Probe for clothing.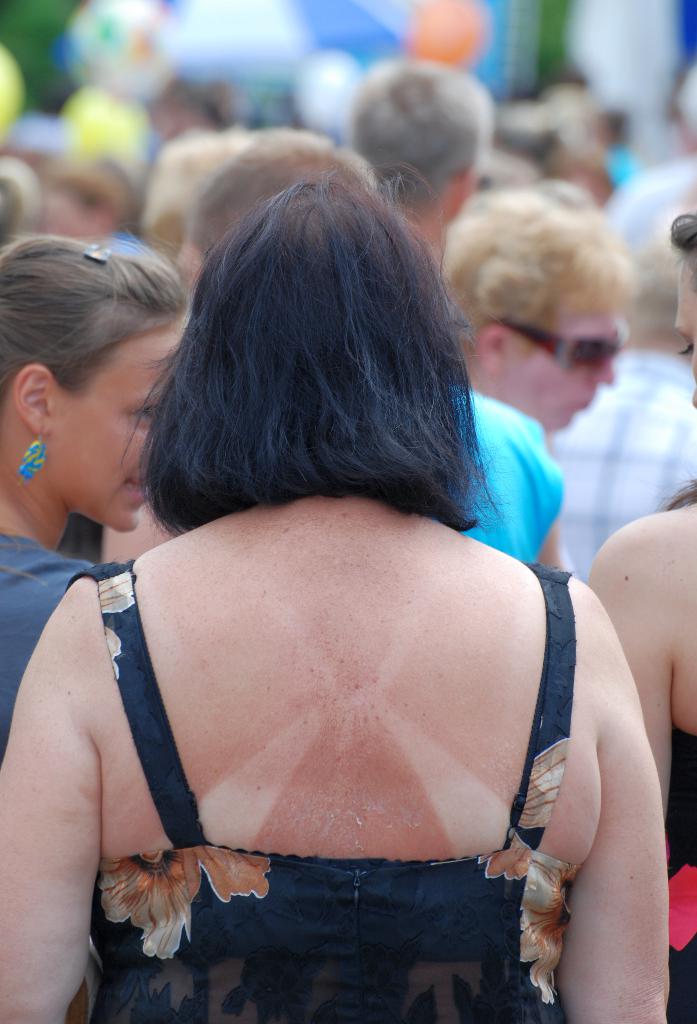
Probe result: crop(669, 729, 696, 1023).
